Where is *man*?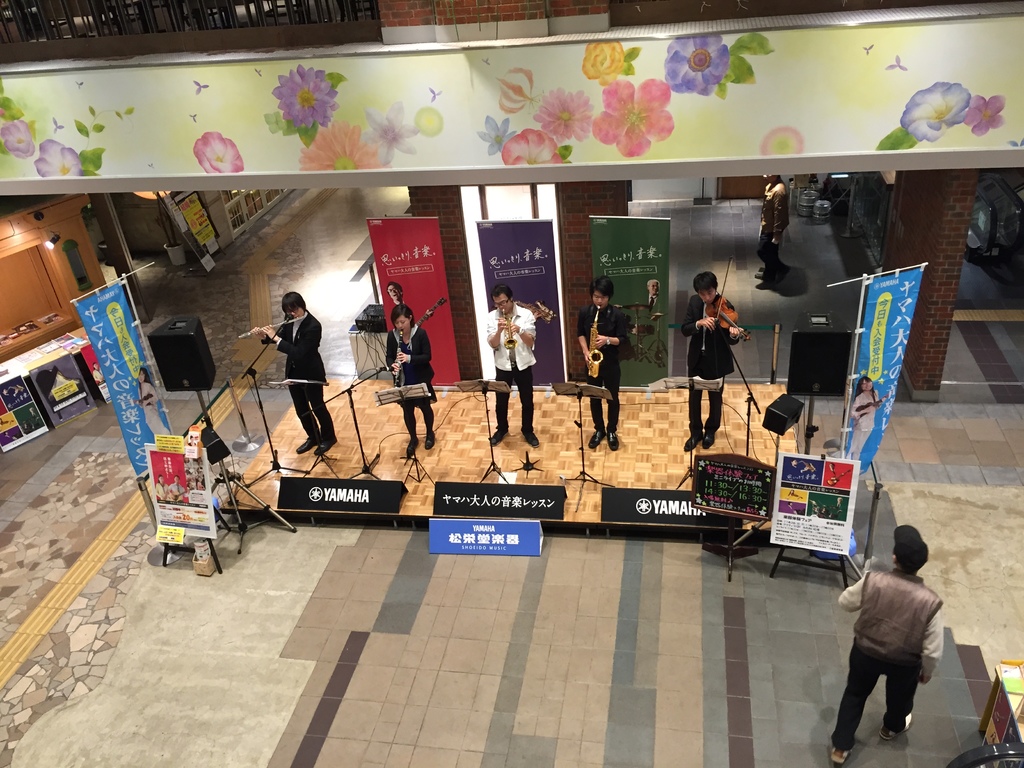
(x1=829, y1=531, x2=959, y2=764).
